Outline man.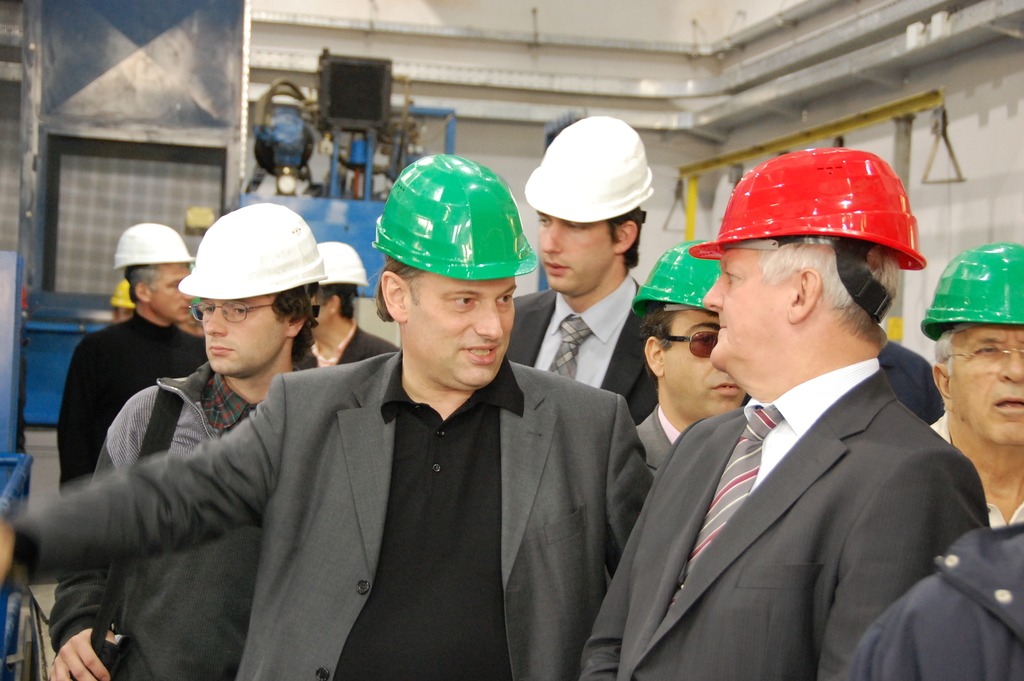
Outline: bbox(510, 113, 653, 424).
